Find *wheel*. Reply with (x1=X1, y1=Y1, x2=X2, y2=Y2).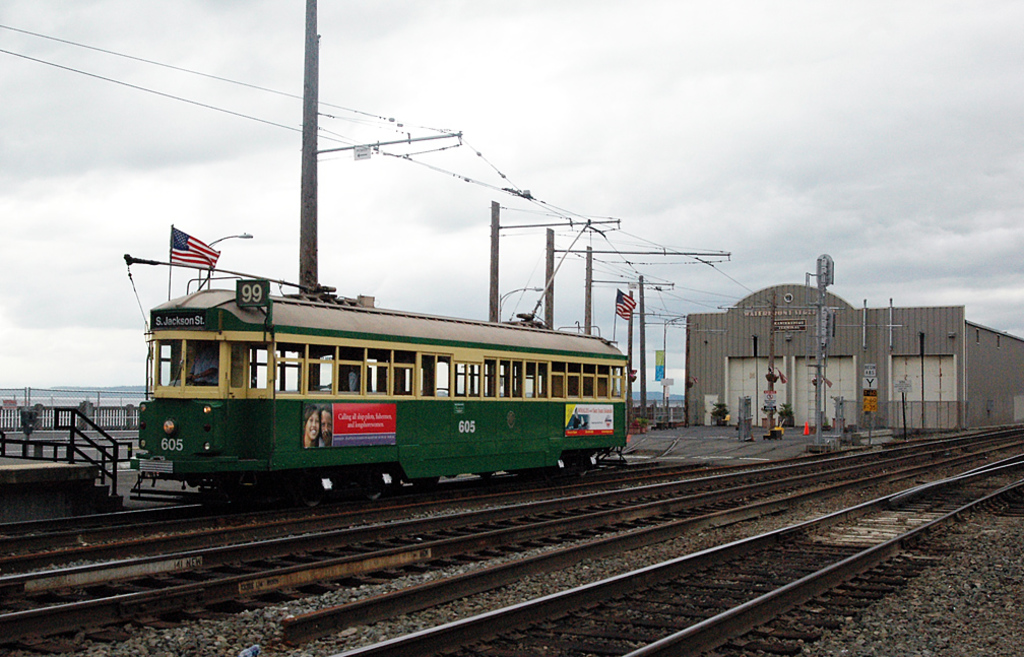
(x1=361, y1=490, x2=381, y2=500).
